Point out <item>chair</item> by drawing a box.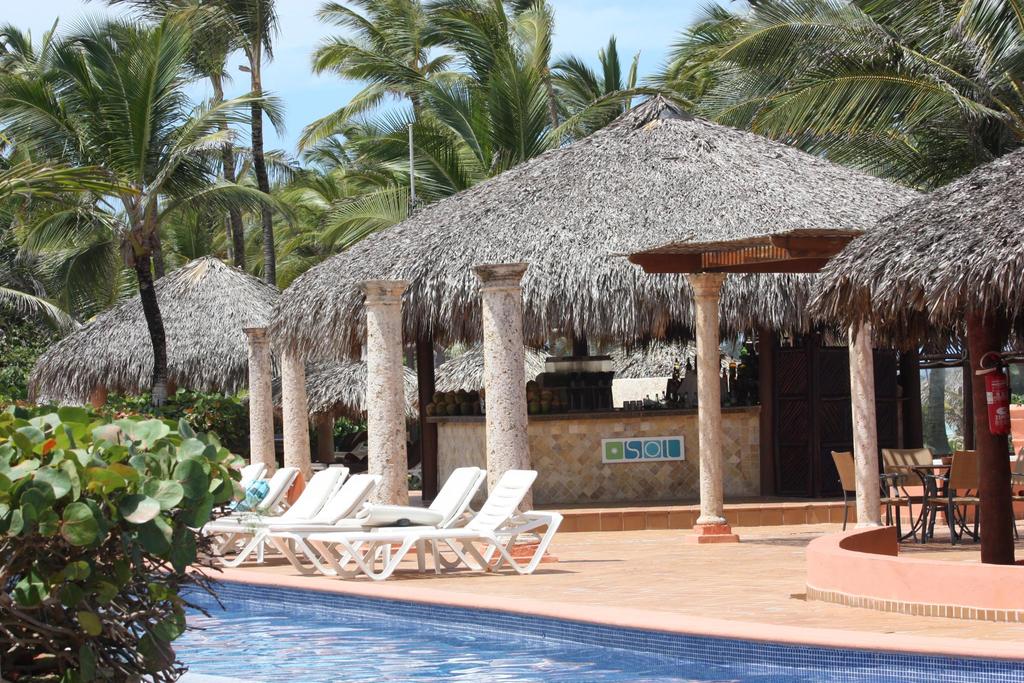
bbox(198, 454, 266, 547).
